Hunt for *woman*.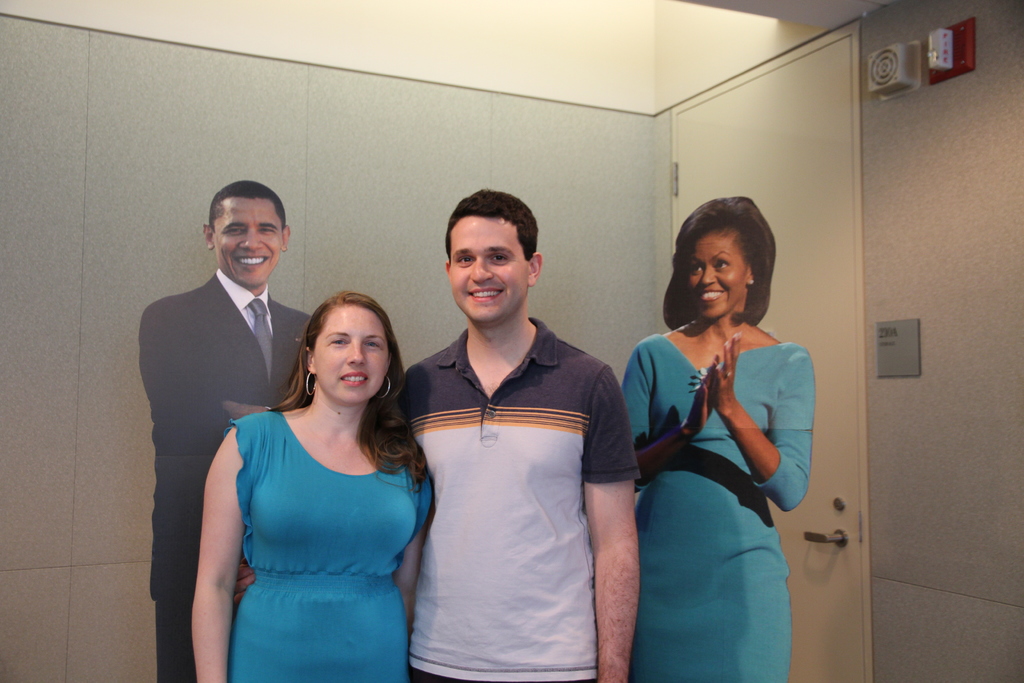
Hunted down at locate(191, 292, 441, 682).
